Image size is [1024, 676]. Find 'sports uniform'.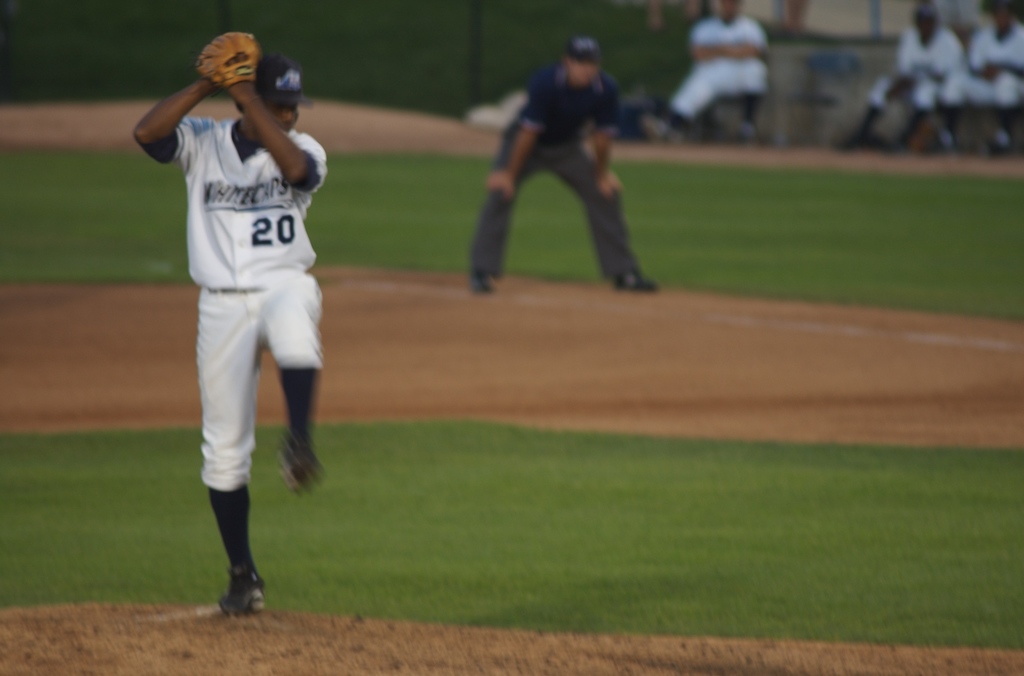
<bbox>464, 61, 640, 273</bbox>.
